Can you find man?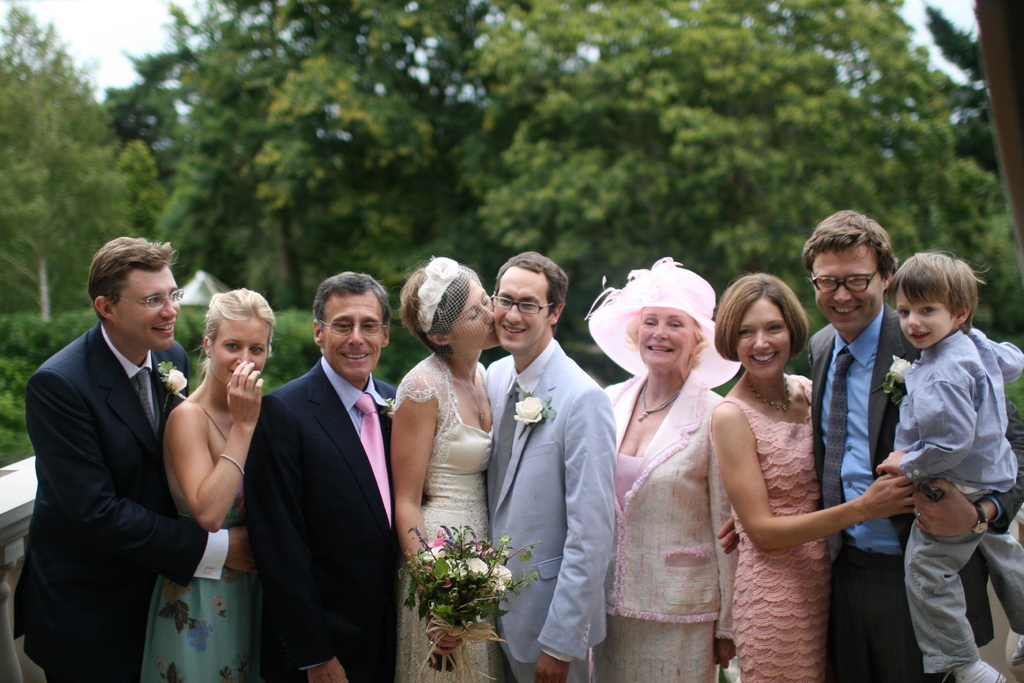
Yes, bounding box: l=15, t=210, r=216, b=679.
